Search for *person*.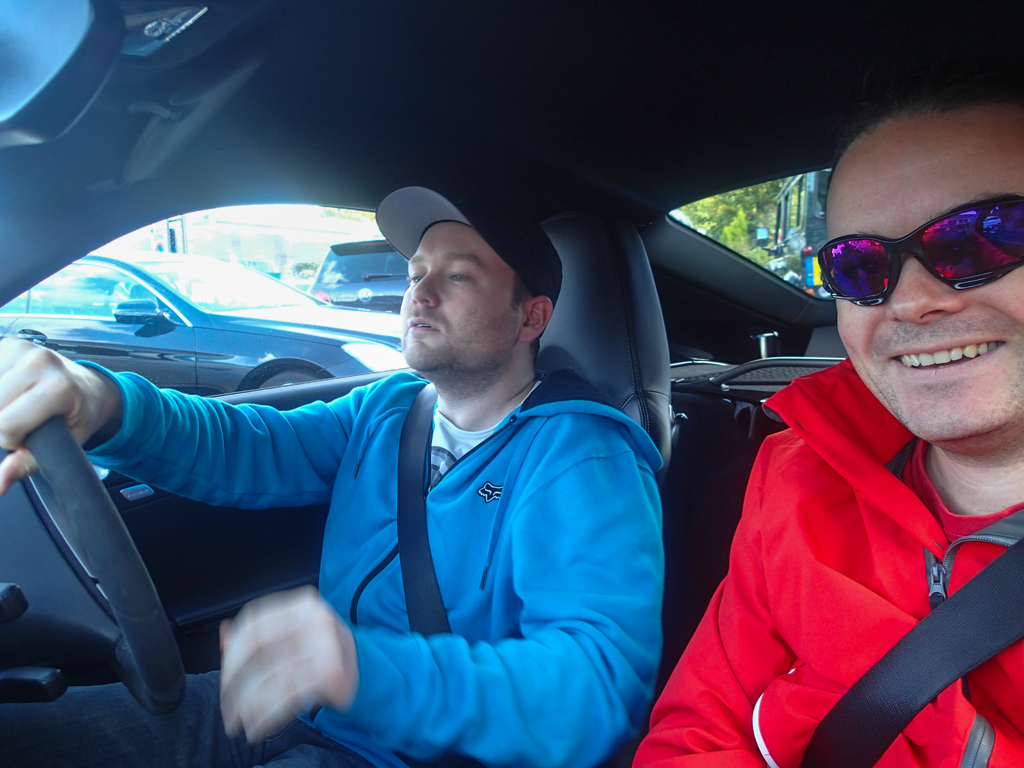
Found at (0, 180, 667, 767).
